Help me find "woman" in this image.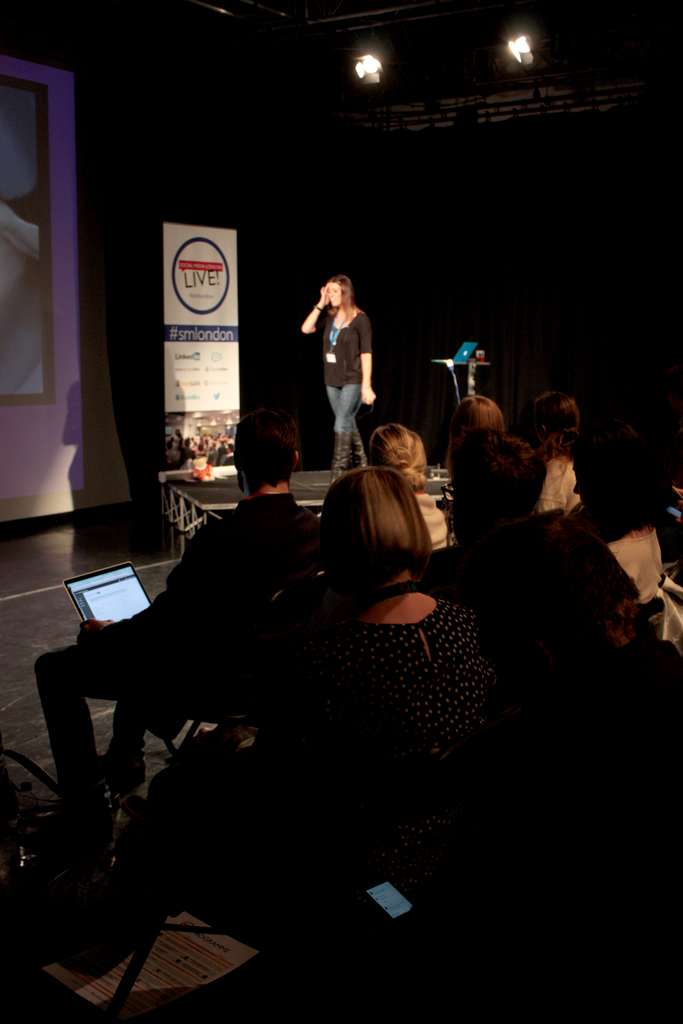
Found it: 297, 274, 381, 477.
